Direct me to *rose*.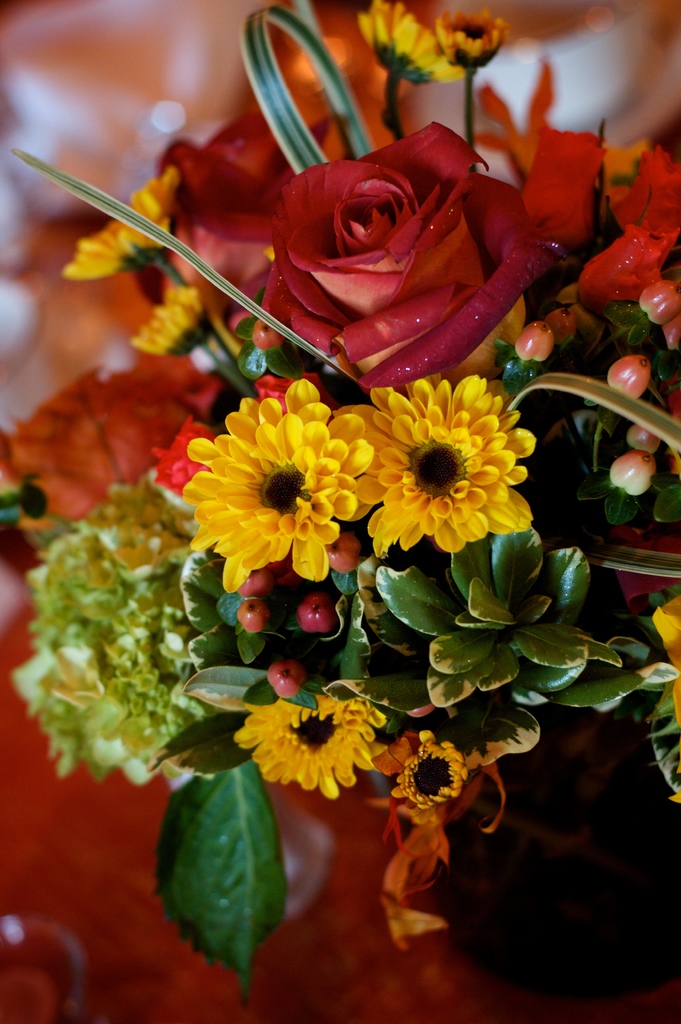
Direction: (520,121,607,252).
